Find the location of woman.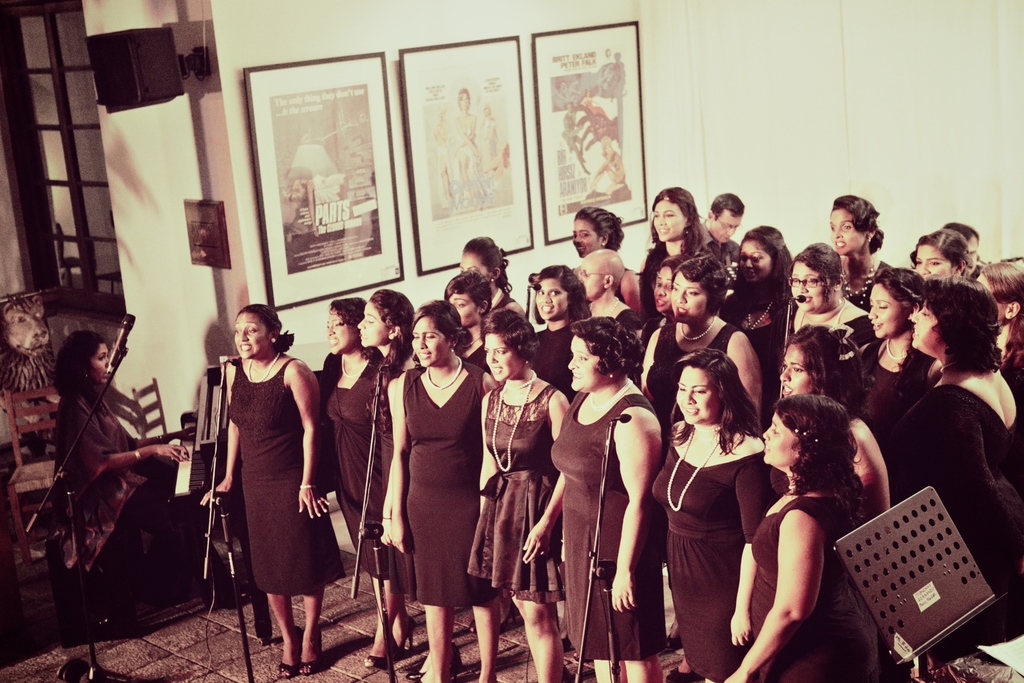
Location: [349, 293, 423, 682].
